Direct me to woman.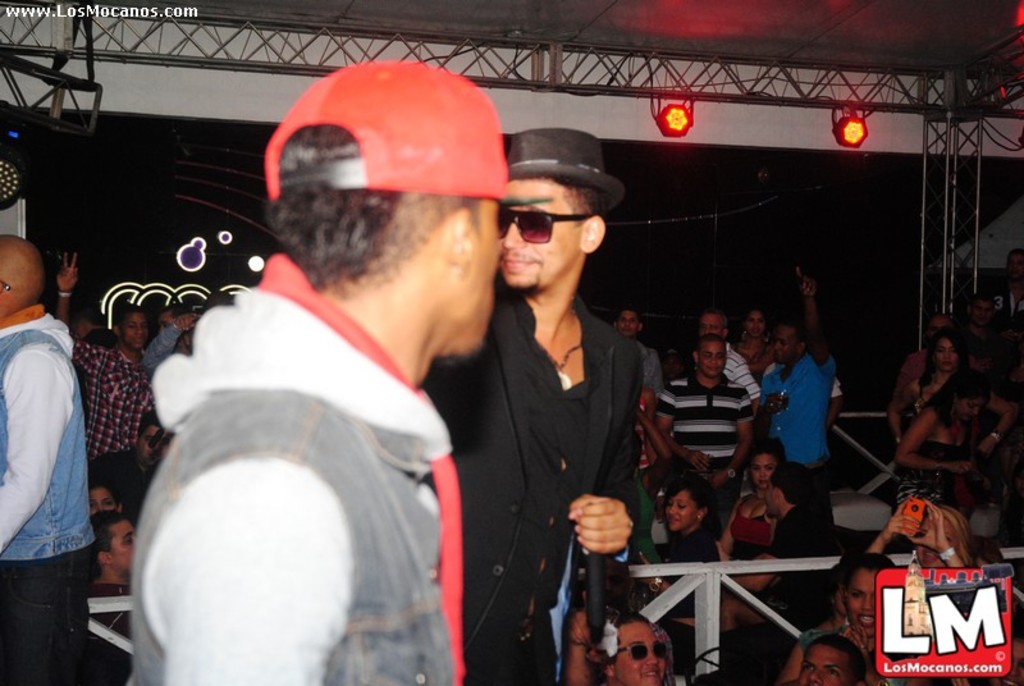
Direction: <box>718,436,786,559</box>.
